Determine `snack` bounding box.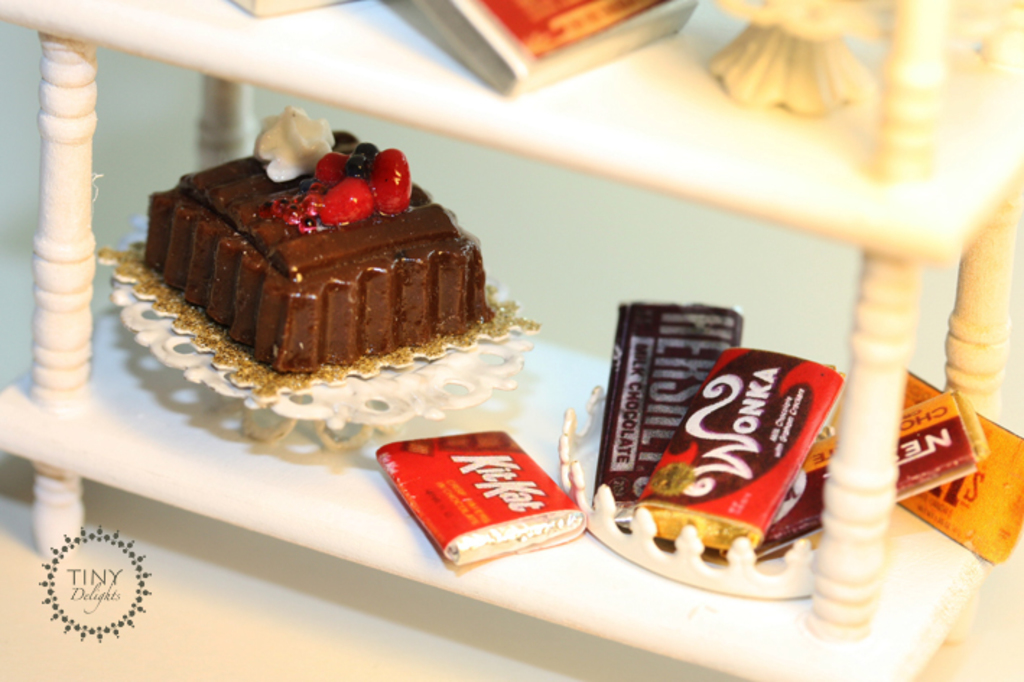
Determined: [761,392,984,551].
